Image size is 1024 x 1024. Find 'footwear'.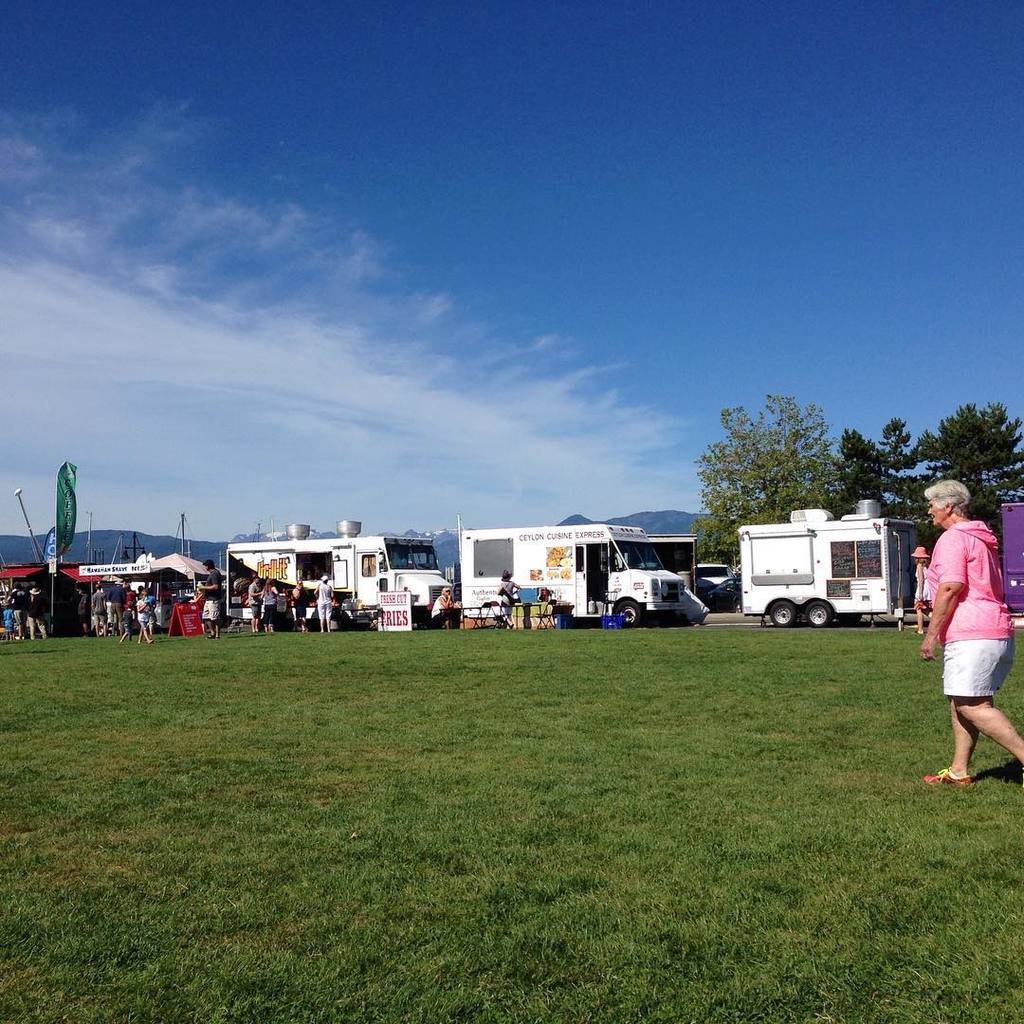
(x1=202, y1=633, x2=216, y2=640).
